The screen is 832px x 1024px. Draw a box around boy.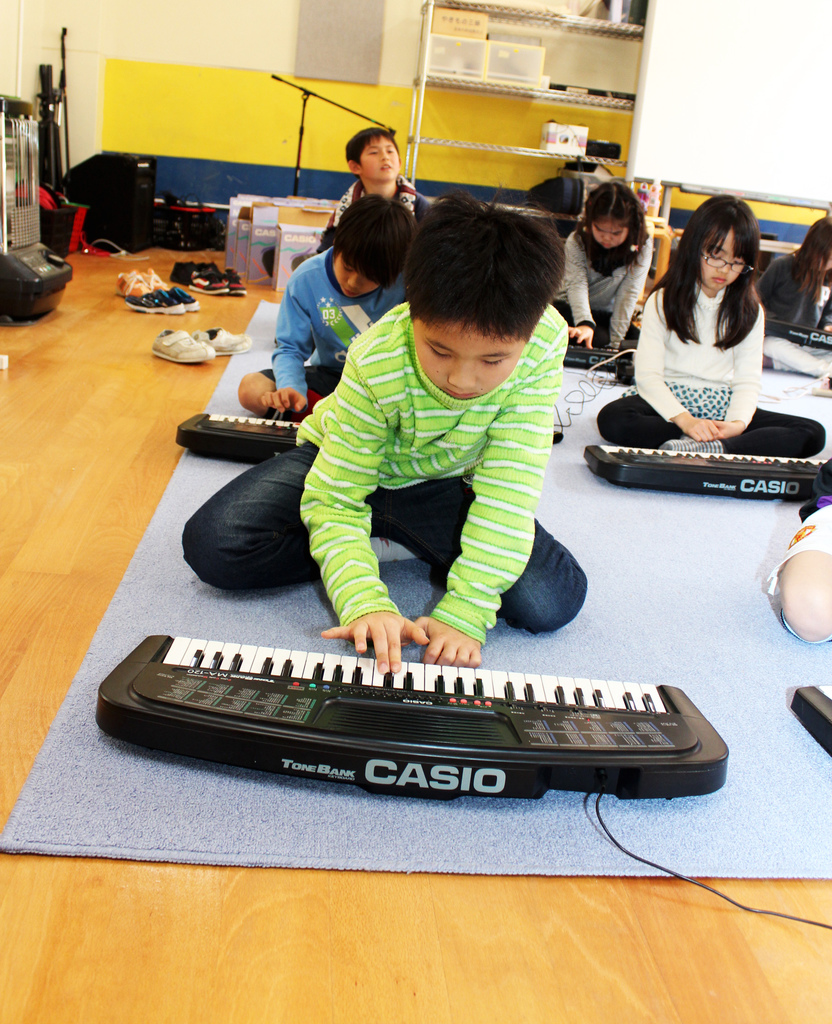
{"x1": 235, "y1": 197, "x2": 412, "y2": 423}.
